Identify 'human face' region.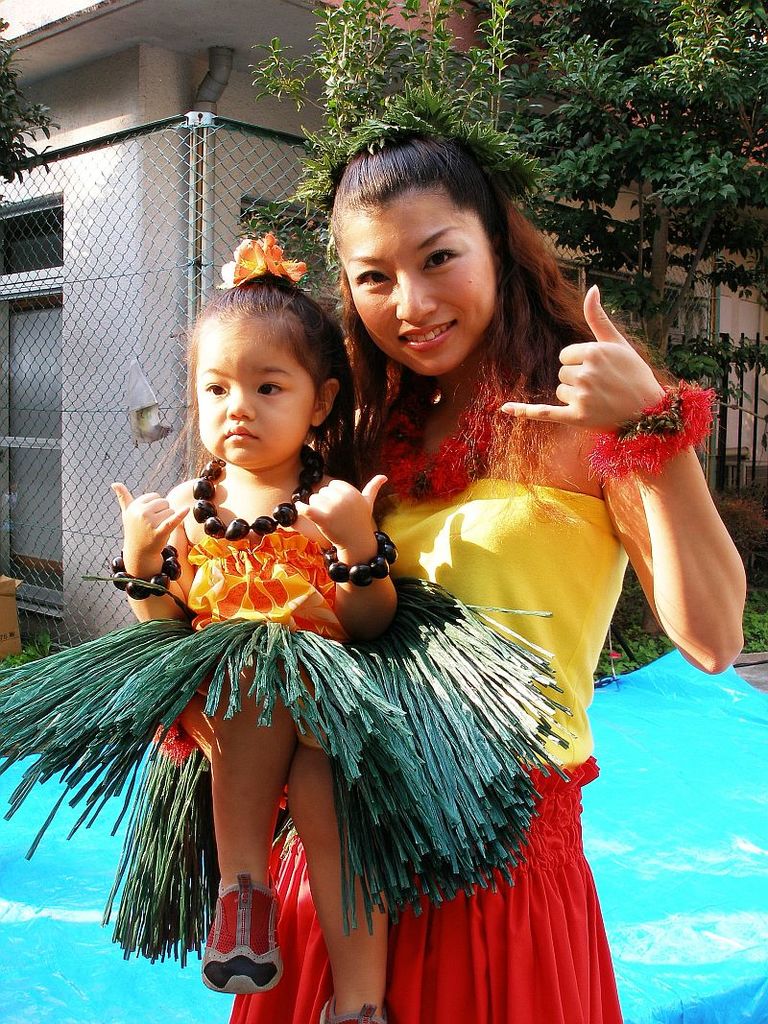
Region: <bbox>336, 185, 502, 377</bbox>.
